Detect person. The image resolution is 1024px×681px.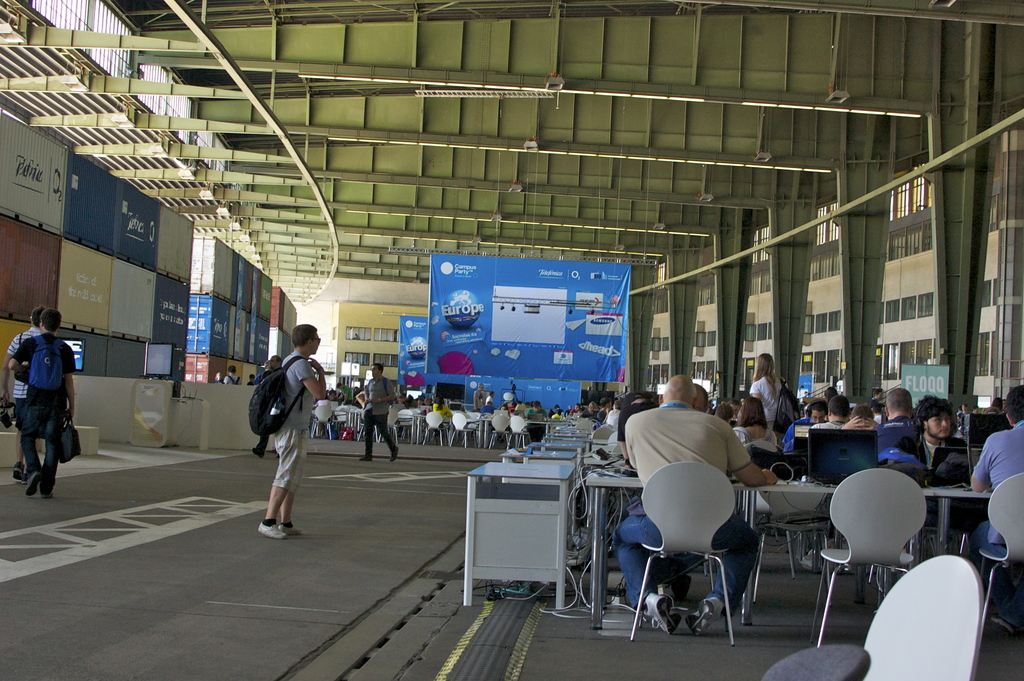
[x1=837, y1=401, x2=888, y2=426].
